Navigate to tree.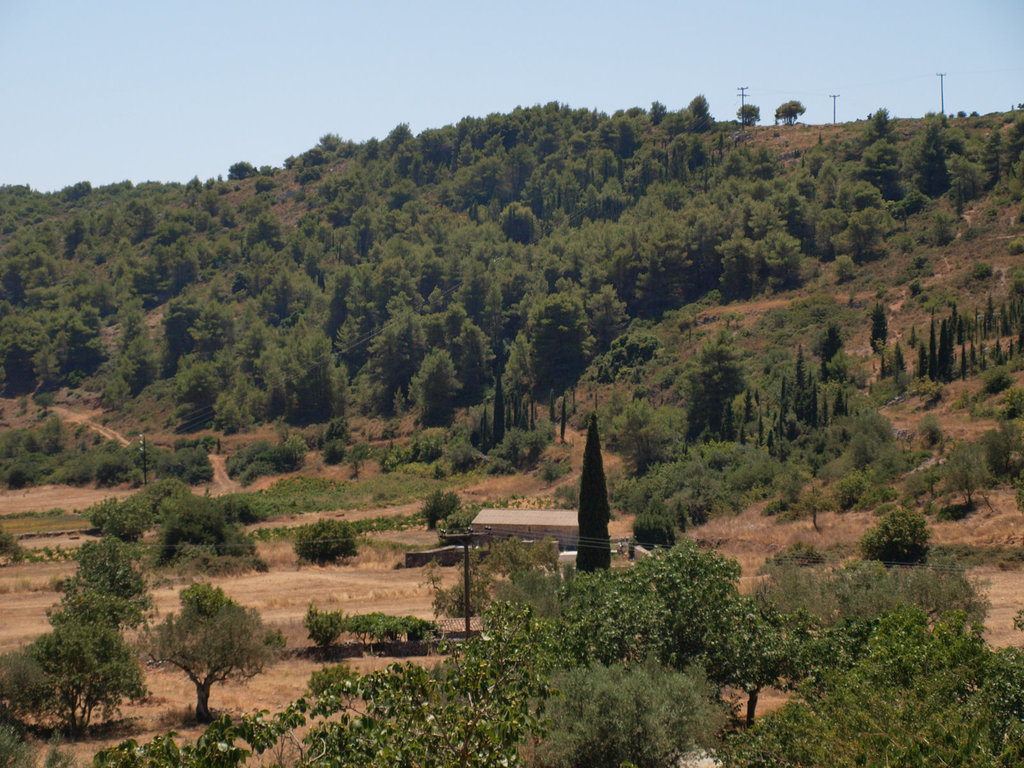
Navigation target: region(723, 605, 1023, 767).
